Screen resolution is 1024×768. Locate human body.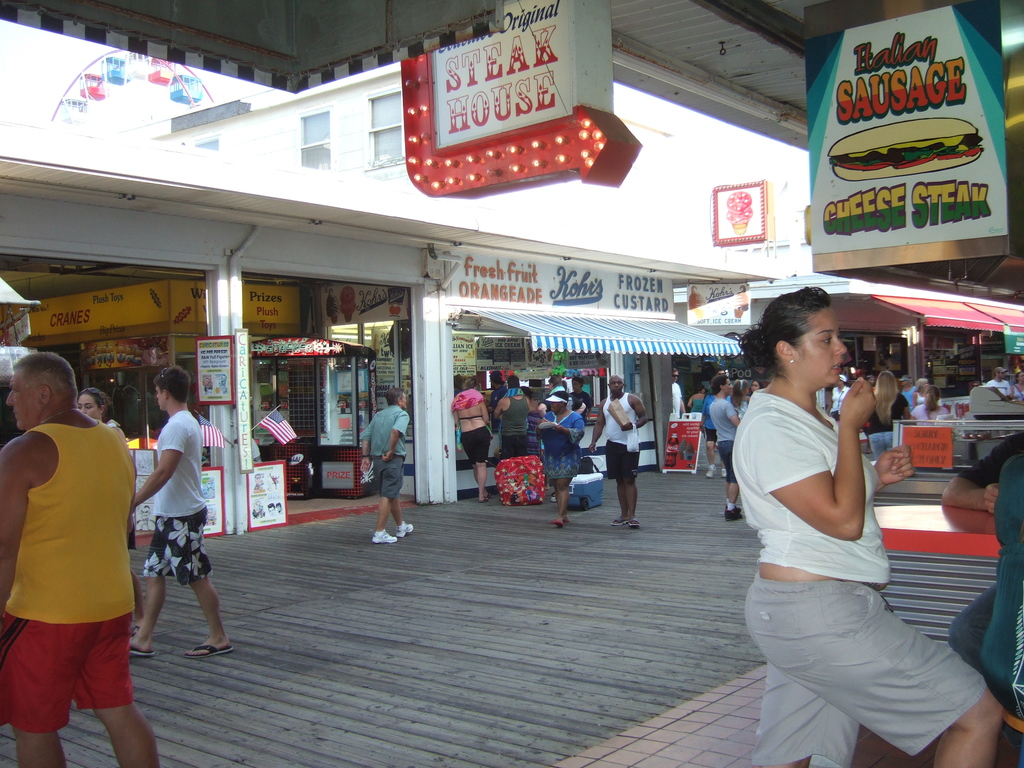
bbox=[596, 392, 642, 524].
